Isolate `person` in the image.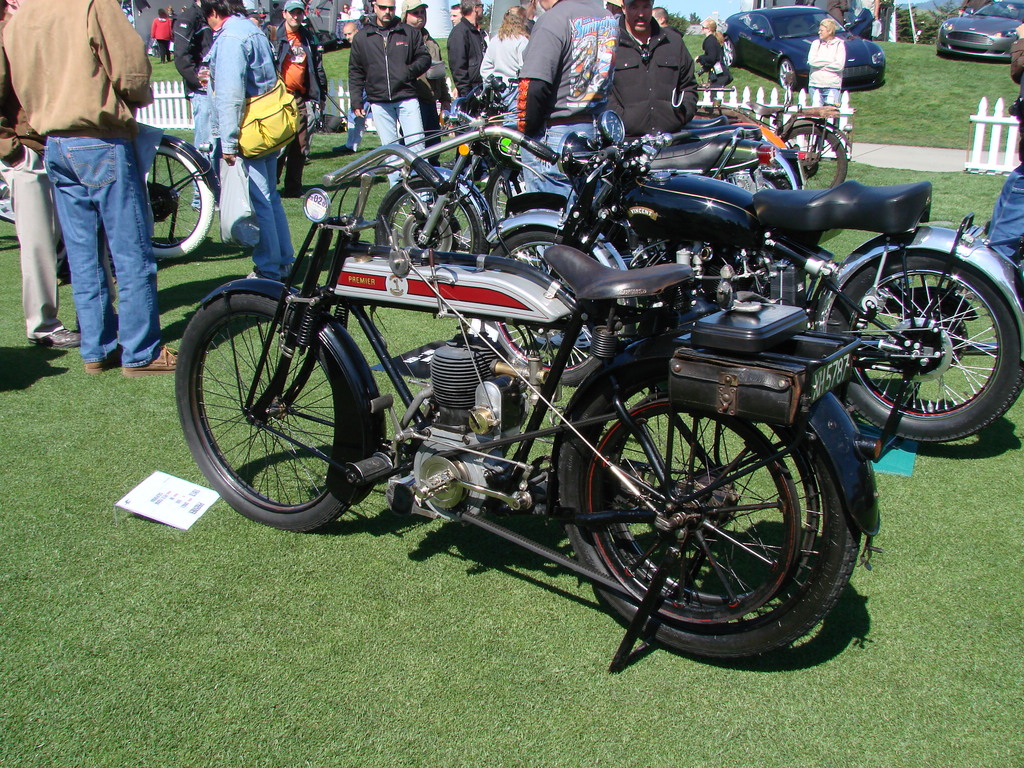
Isolated region: bbox=(182, 7, 301, 241).
